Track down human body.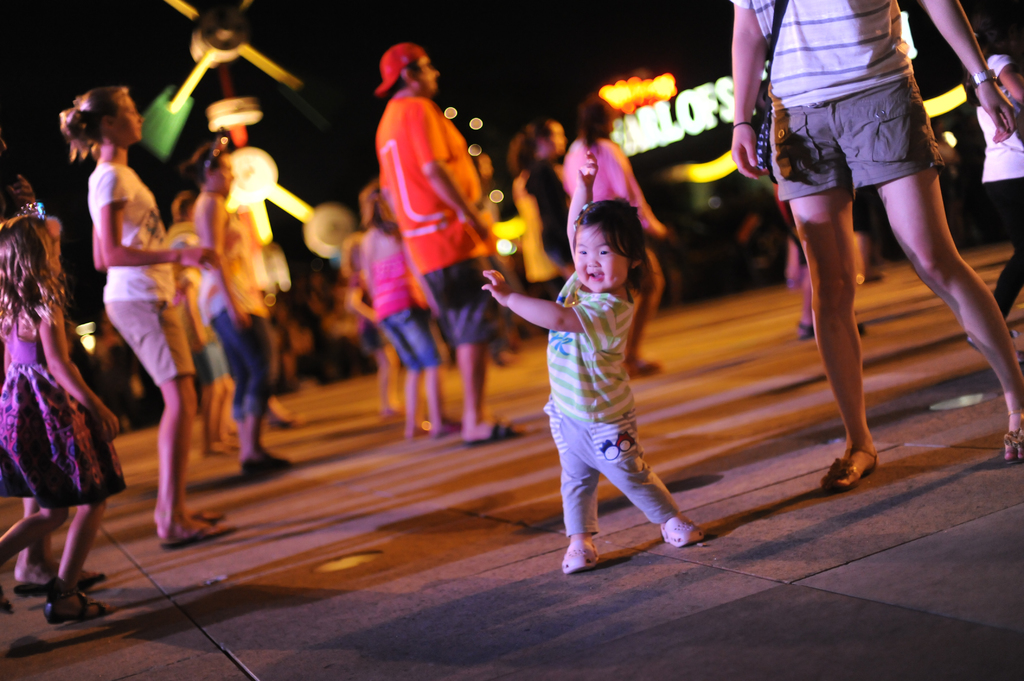
Tracked to detection(561, 134, 678, 366).
